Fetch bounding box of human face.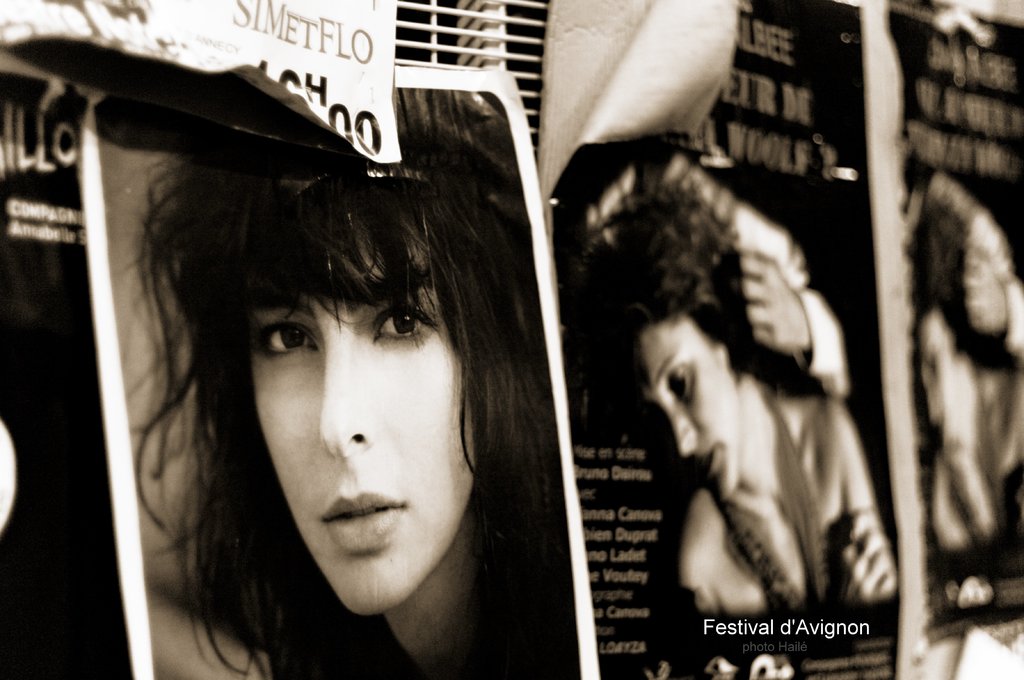
Bbox: detection(916, 317, 963, 434).
